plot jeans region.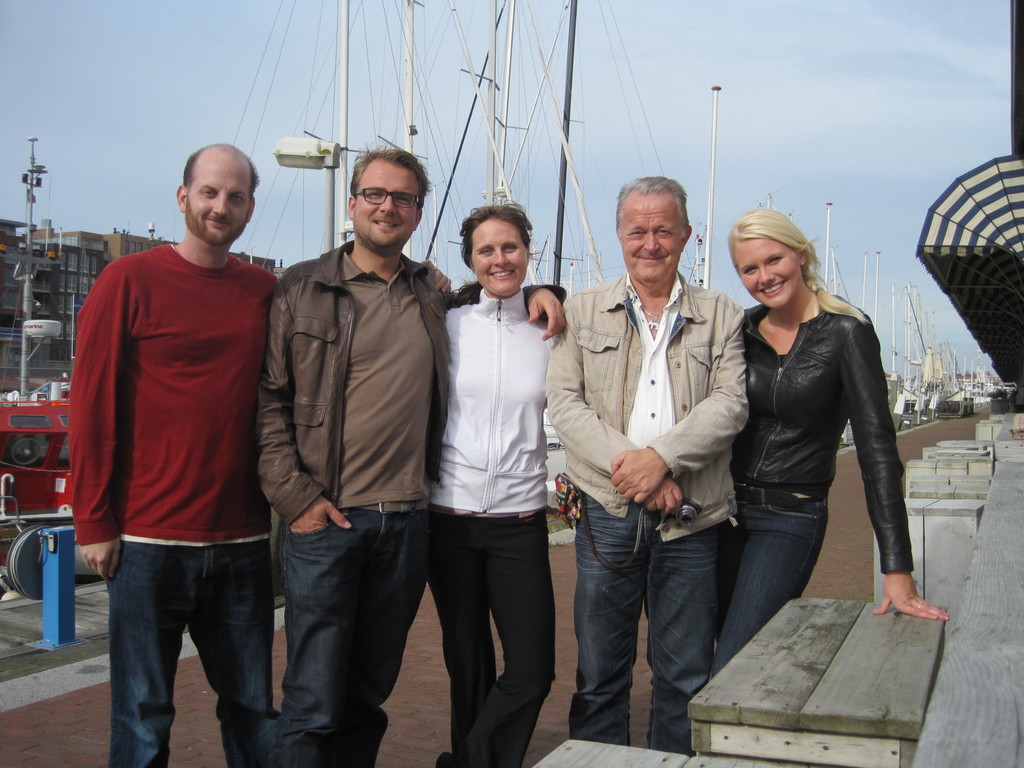
Plotted at (x1=572, y1=488, x2=711, y2=748).
